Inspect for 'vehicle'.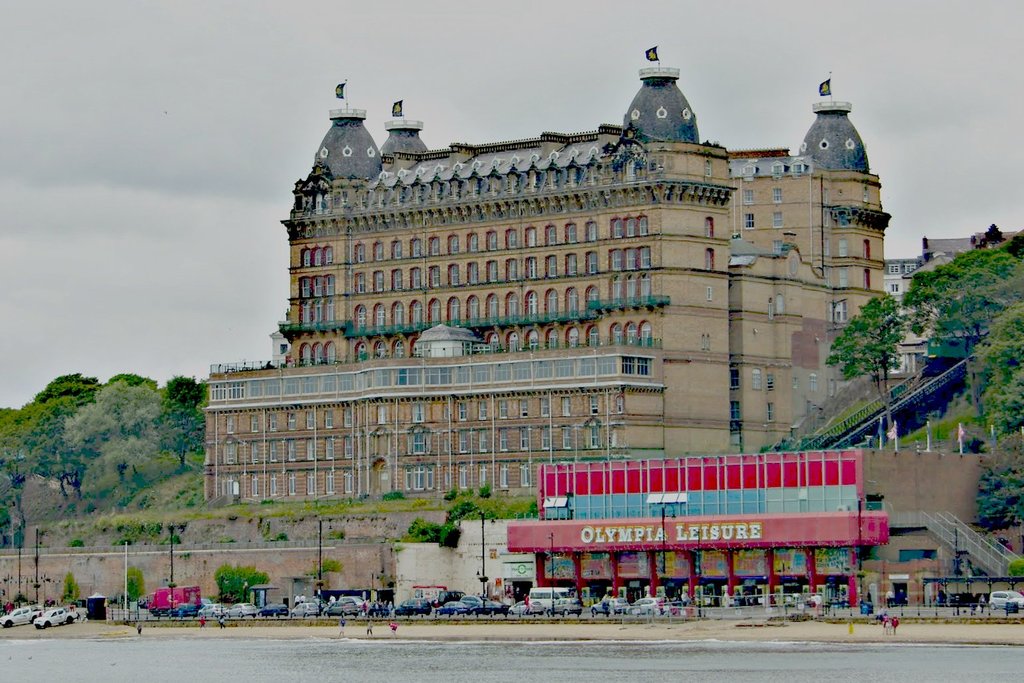
Inspection: (left=985, top=587, right=1023, bottom=613).
